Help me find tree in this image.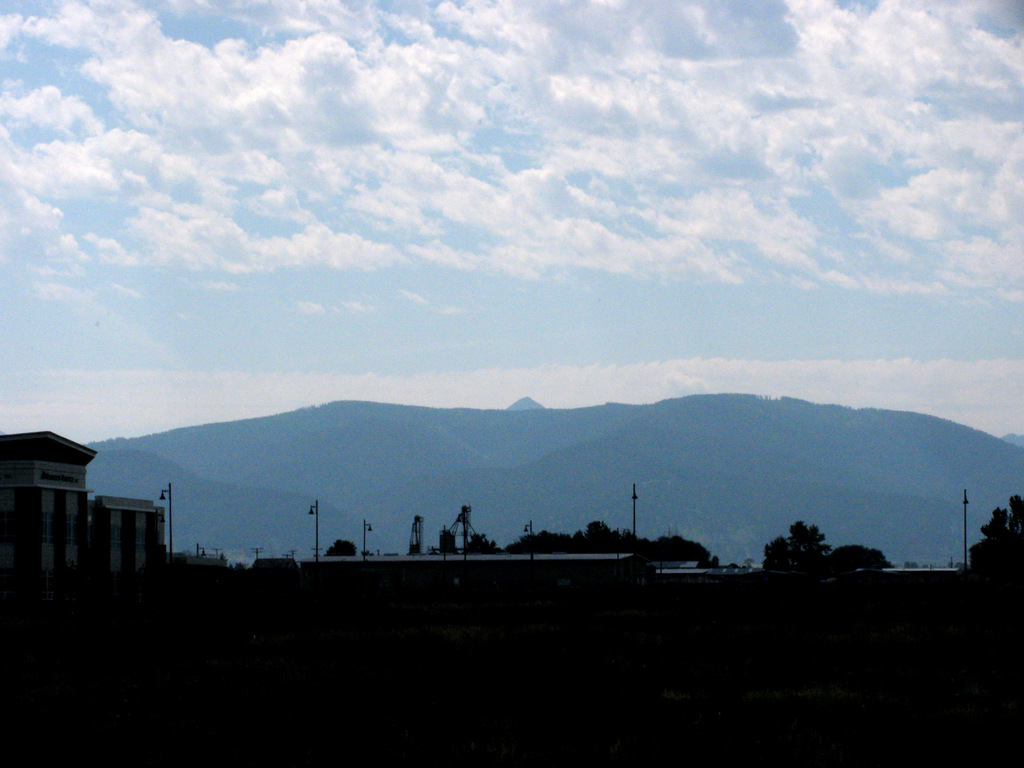
Found it: l=822, t=542, r=895, b=580.
